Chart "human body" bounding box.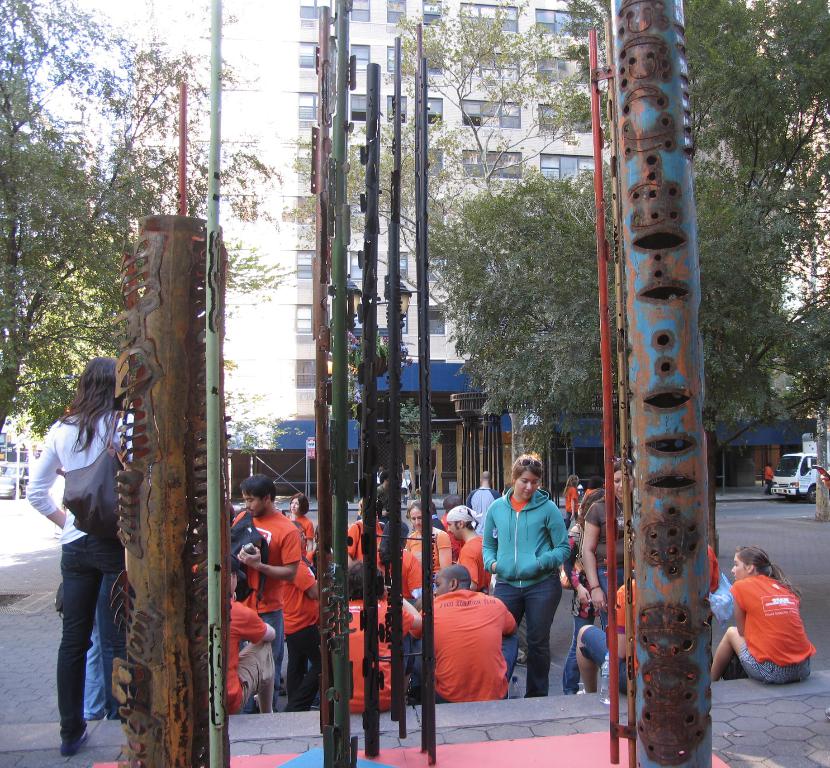
Charted: [436,510,499,602].
